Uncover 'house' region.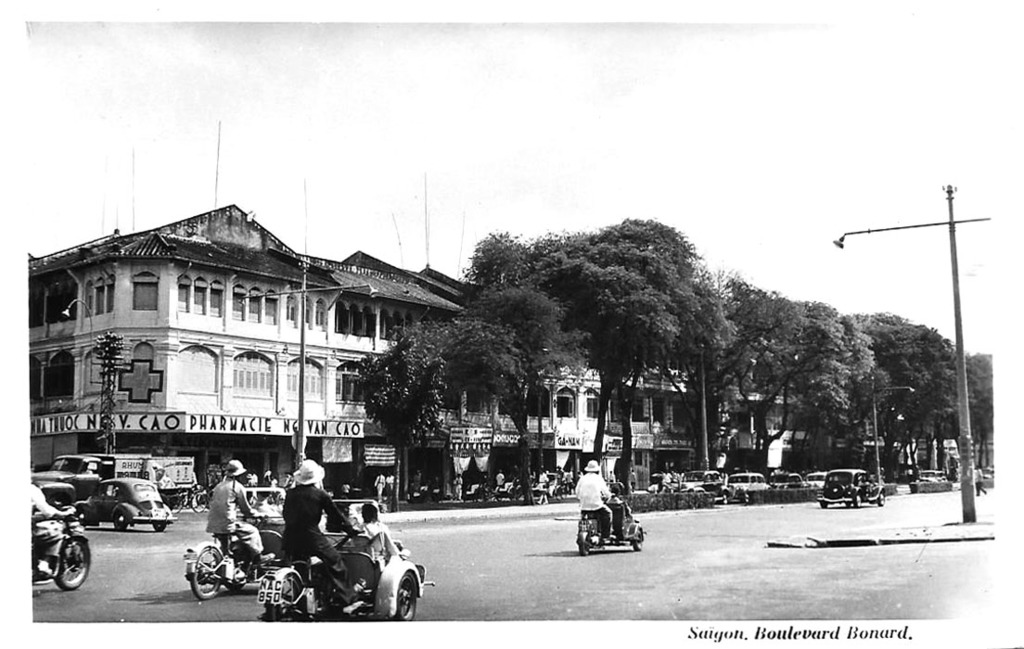
Uncovered: (left=453, top=368, right=615, bottom=507).
